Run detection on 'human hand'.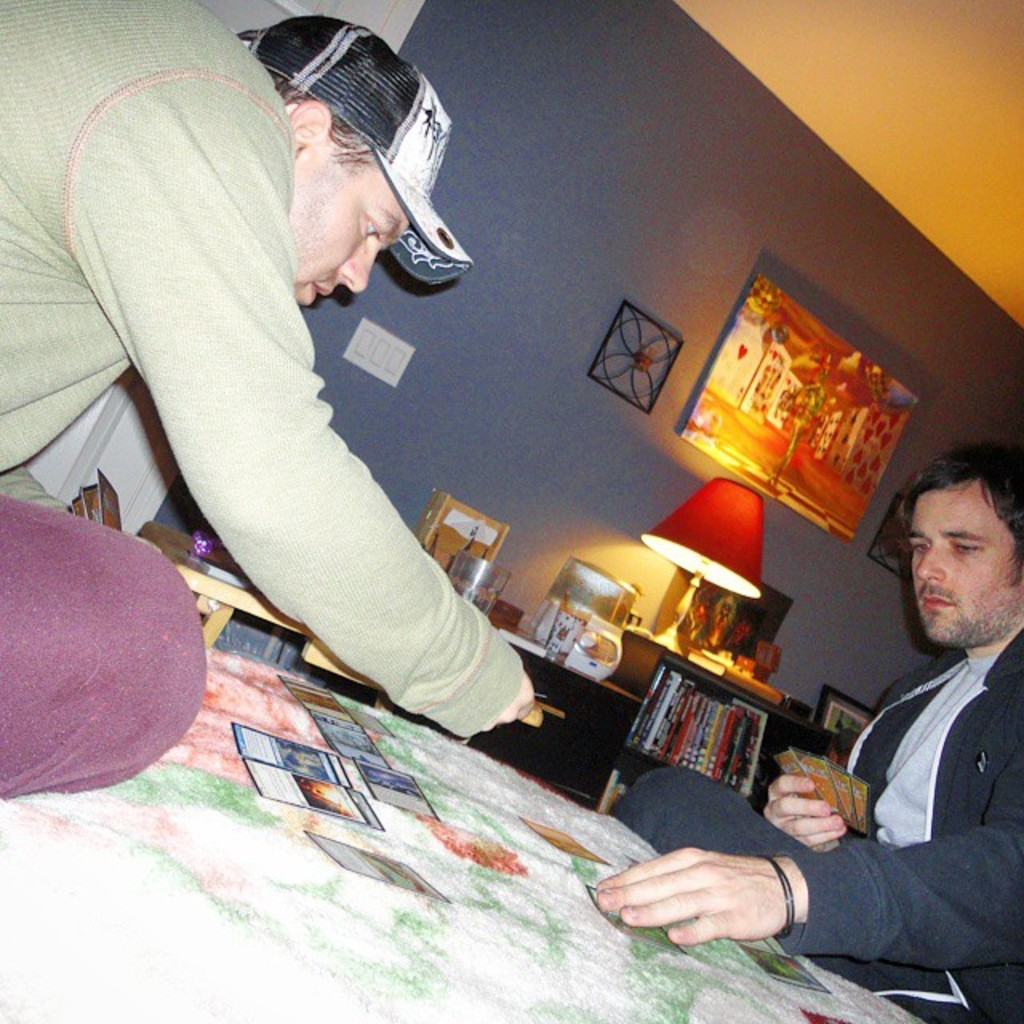
Result: bbox=[477, 672, 539, 738].
